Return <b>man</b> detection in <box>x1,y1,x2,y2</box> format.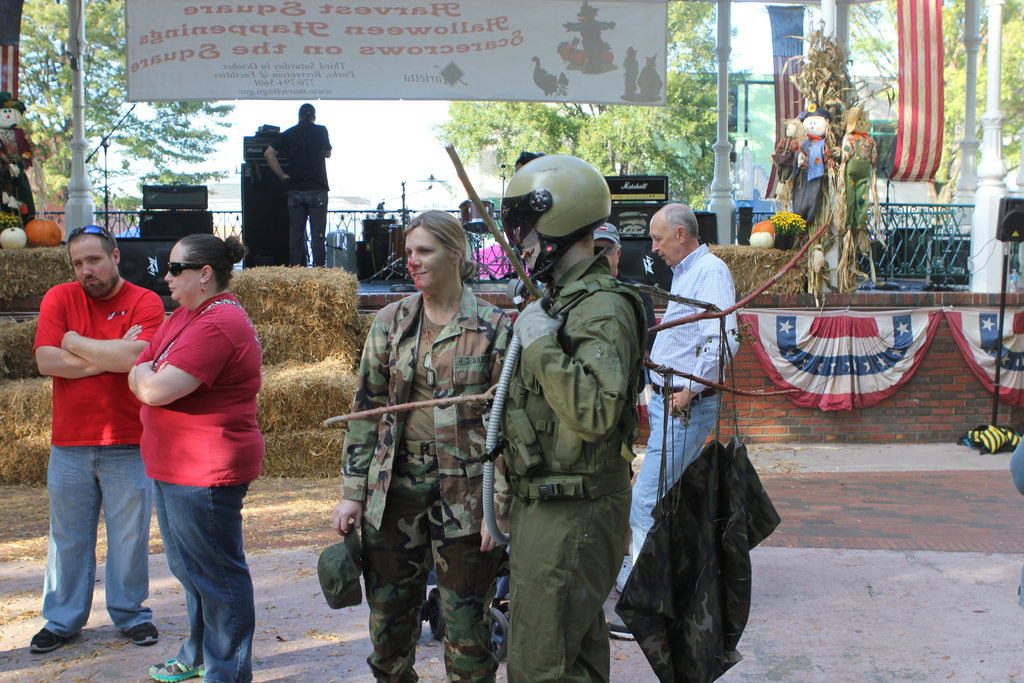
<box>487,151,643,682</box>.
